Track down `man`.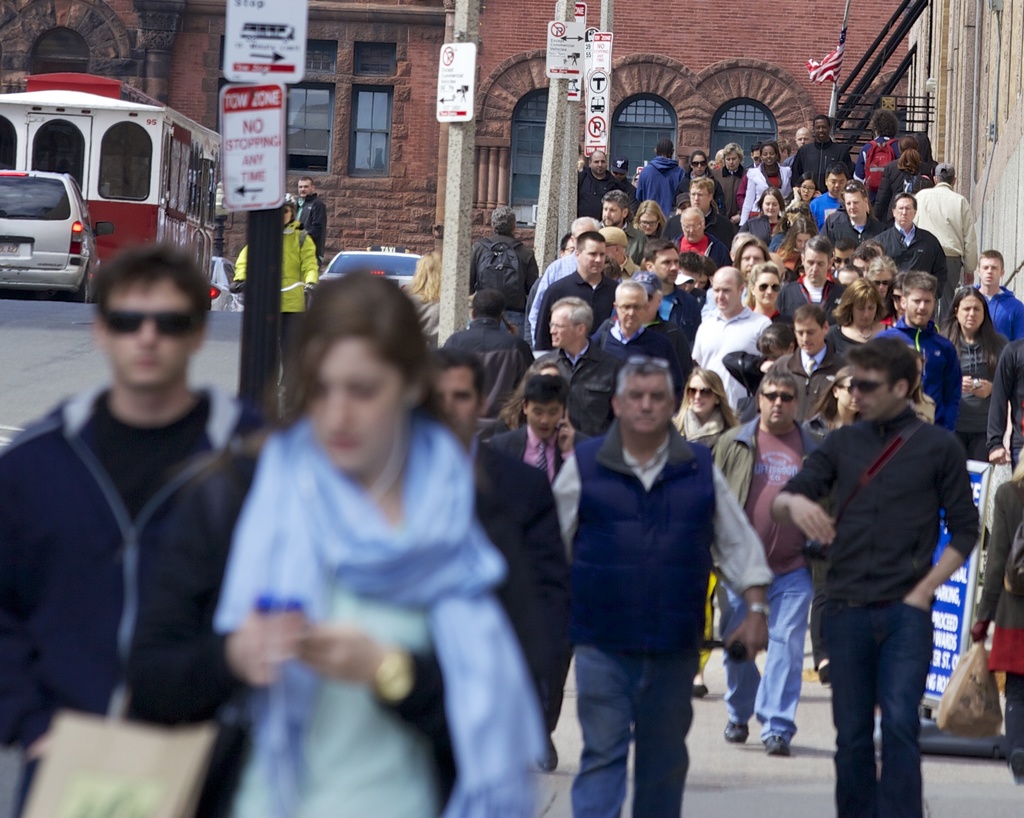
Tracked to 294:178:336:264.
